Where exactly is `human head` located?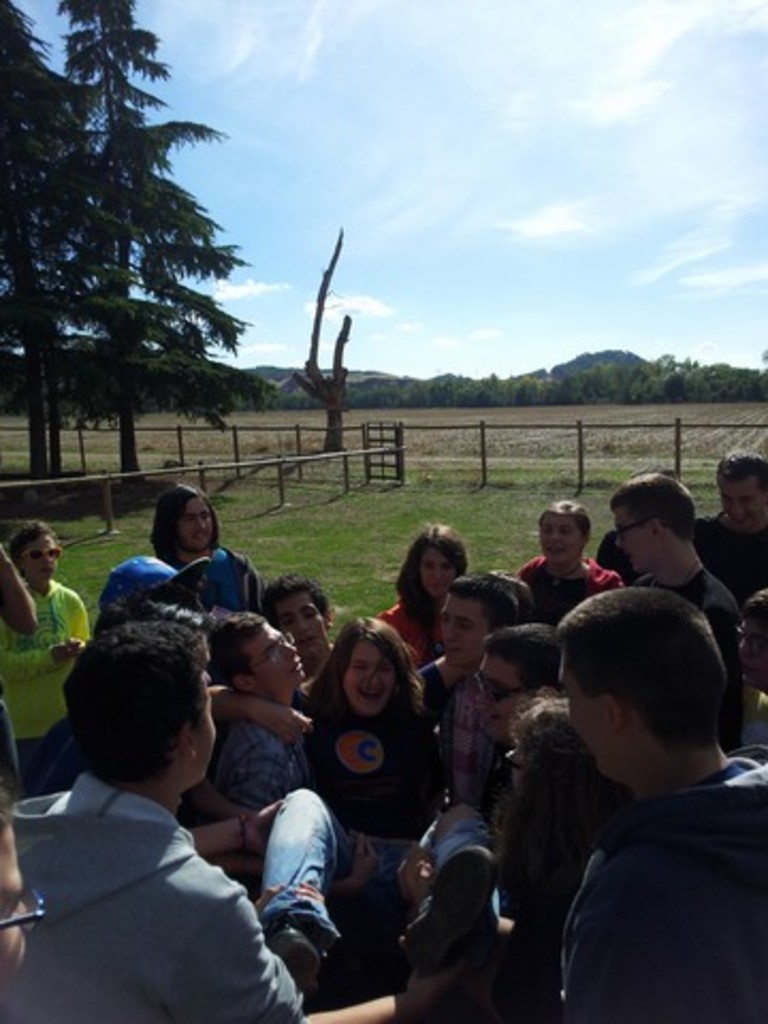
Its bounding box is 717,457,766,542.
